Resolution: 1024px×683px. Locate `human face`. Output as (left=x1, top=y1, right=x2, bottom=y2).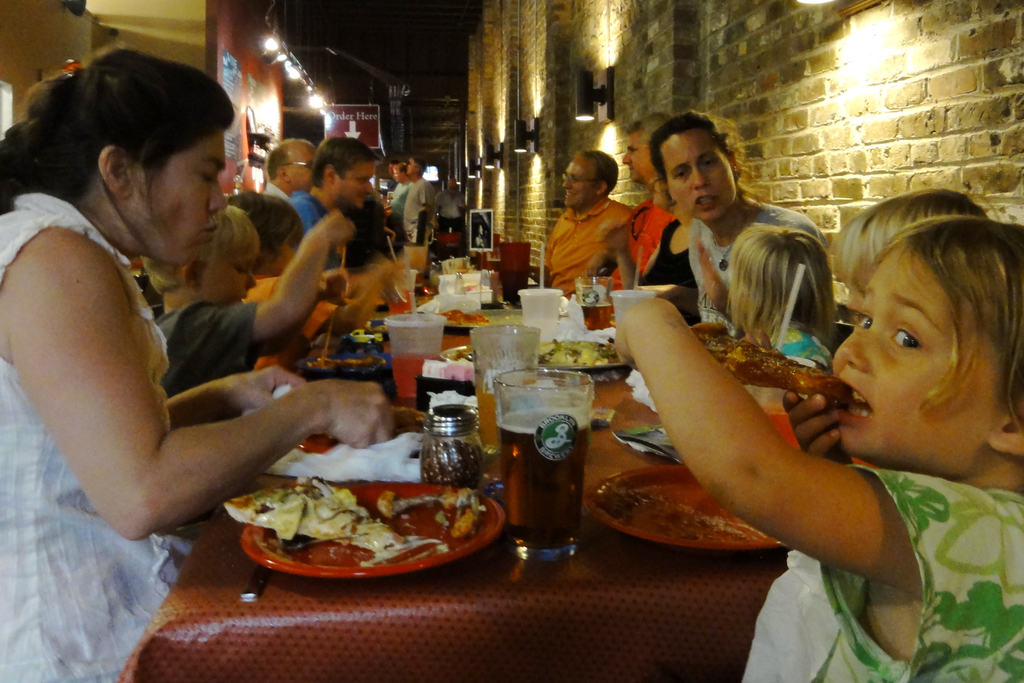
(left=623, top=130, right=652, bottom=179).
